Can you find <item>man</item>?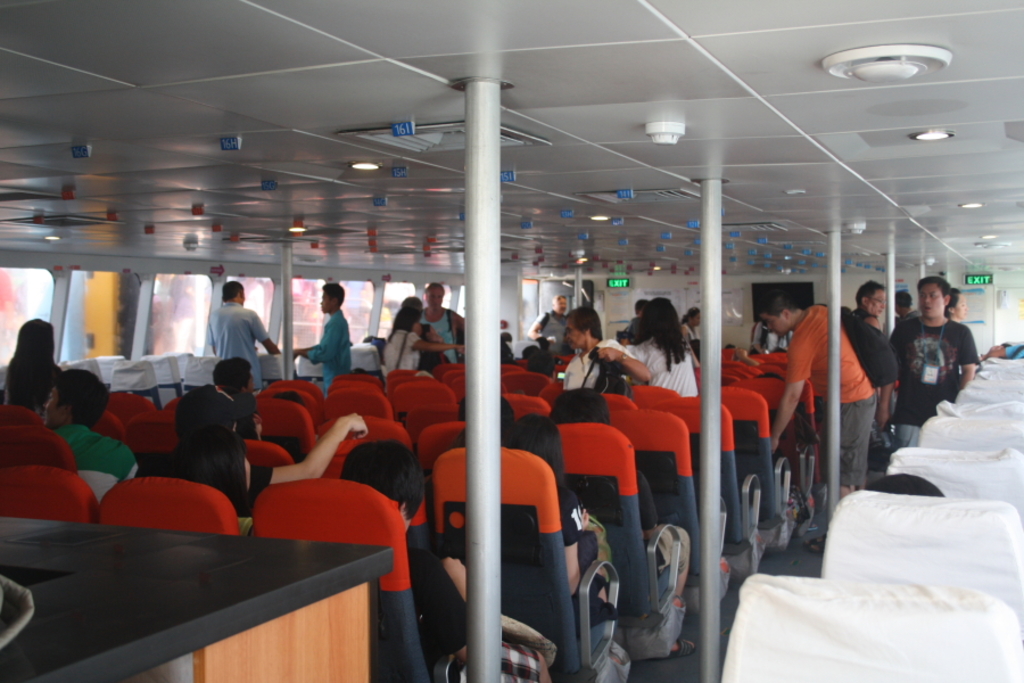
Yes, bounding box: [40,368,142,508].
